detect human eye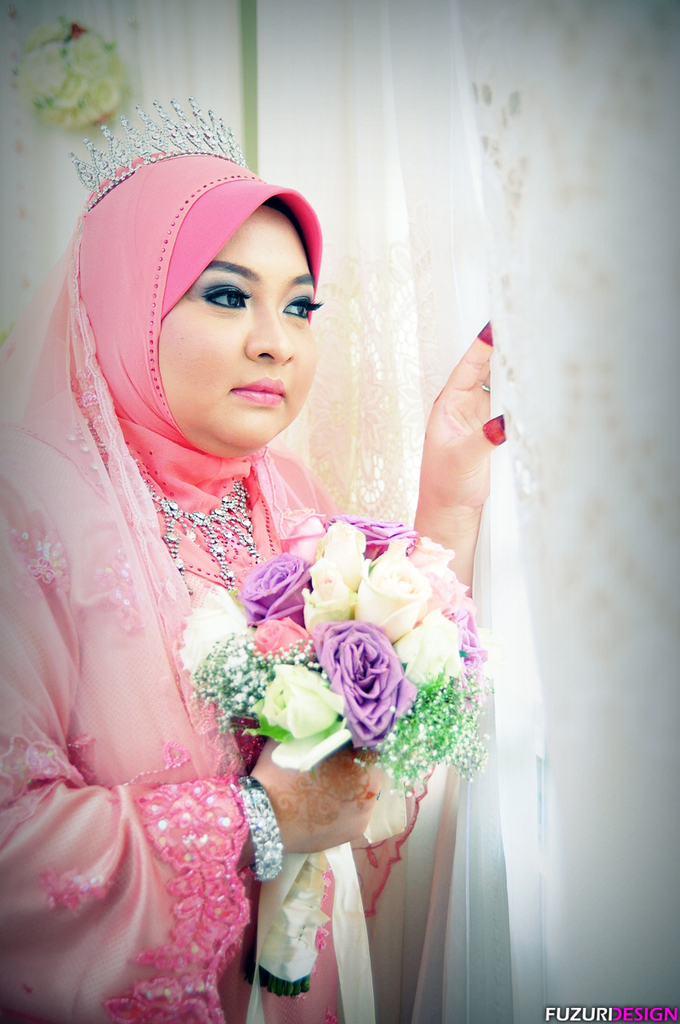
box(284, 290, 330, 325)
